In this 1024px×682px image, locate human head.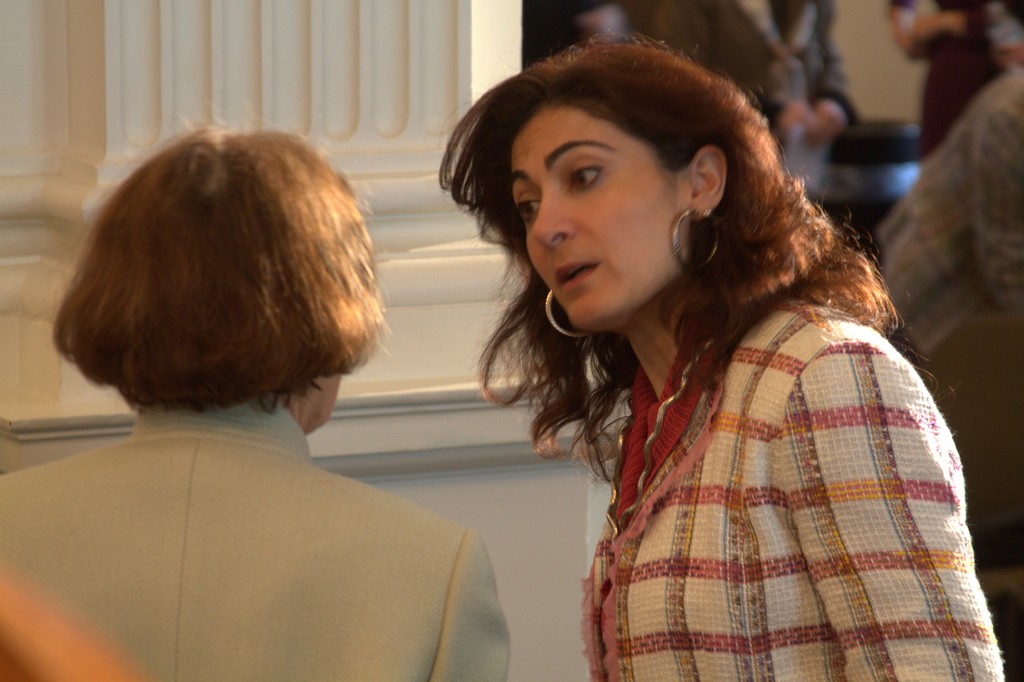
Bounding box: (461, 43, 792, 305).
